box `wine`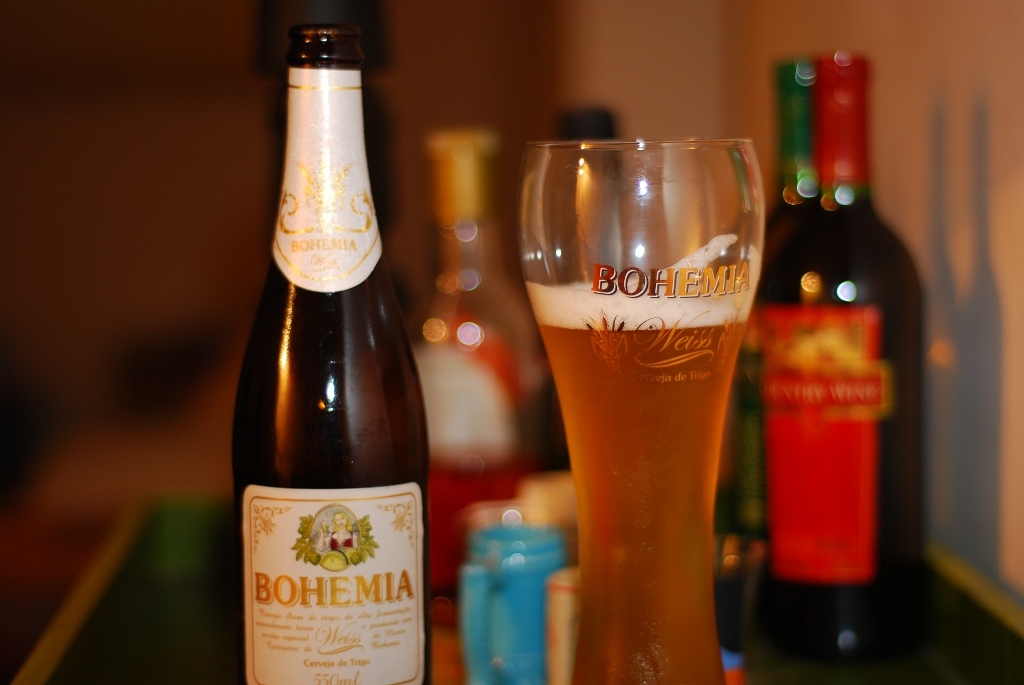
<box>230,27,431,684</box>
